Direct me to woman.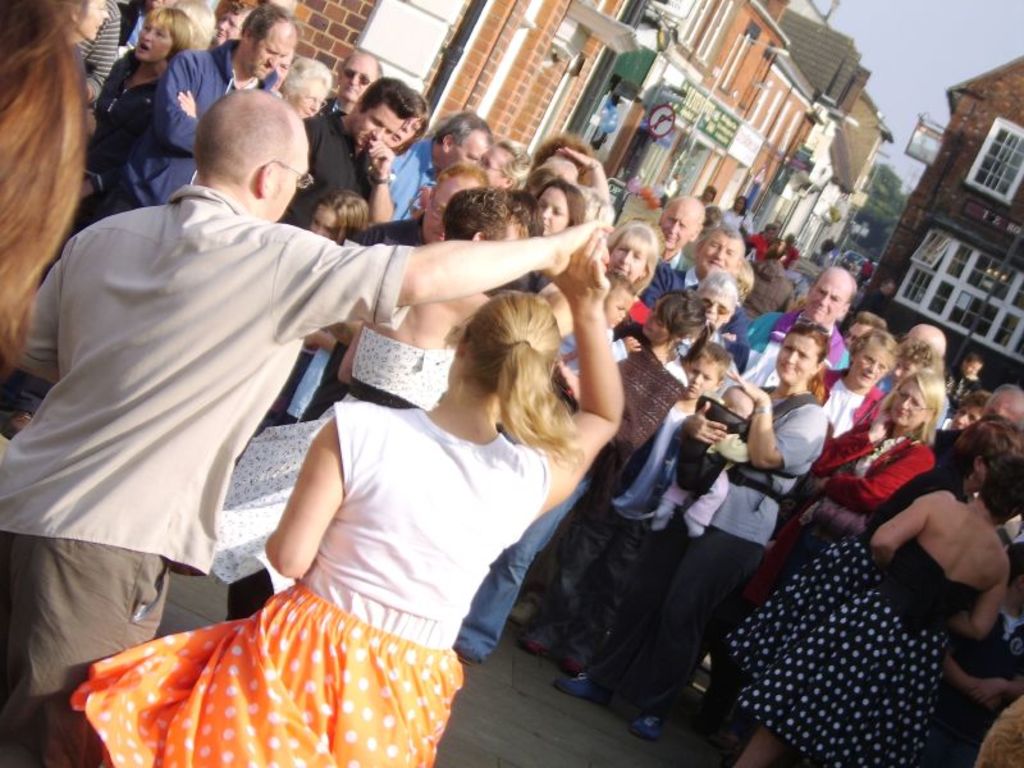
Direction: (left=67, top=3, right=212, bottom=224).
